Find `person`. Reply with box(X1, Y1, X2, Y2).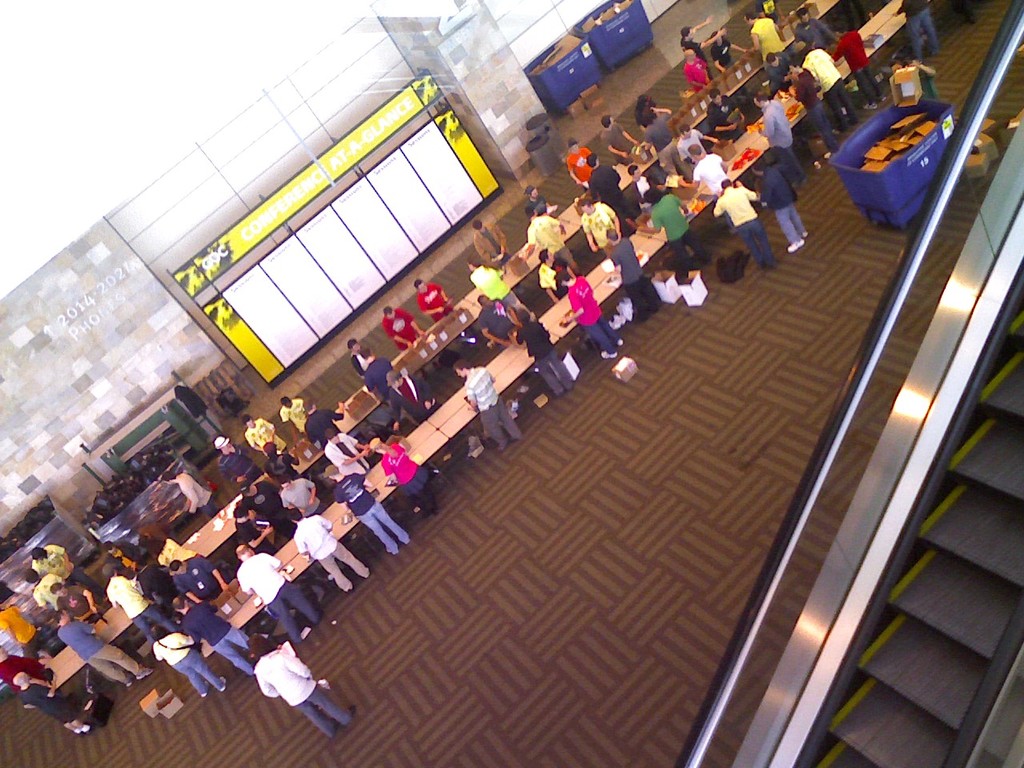
box(25, 542, 95, 588).
